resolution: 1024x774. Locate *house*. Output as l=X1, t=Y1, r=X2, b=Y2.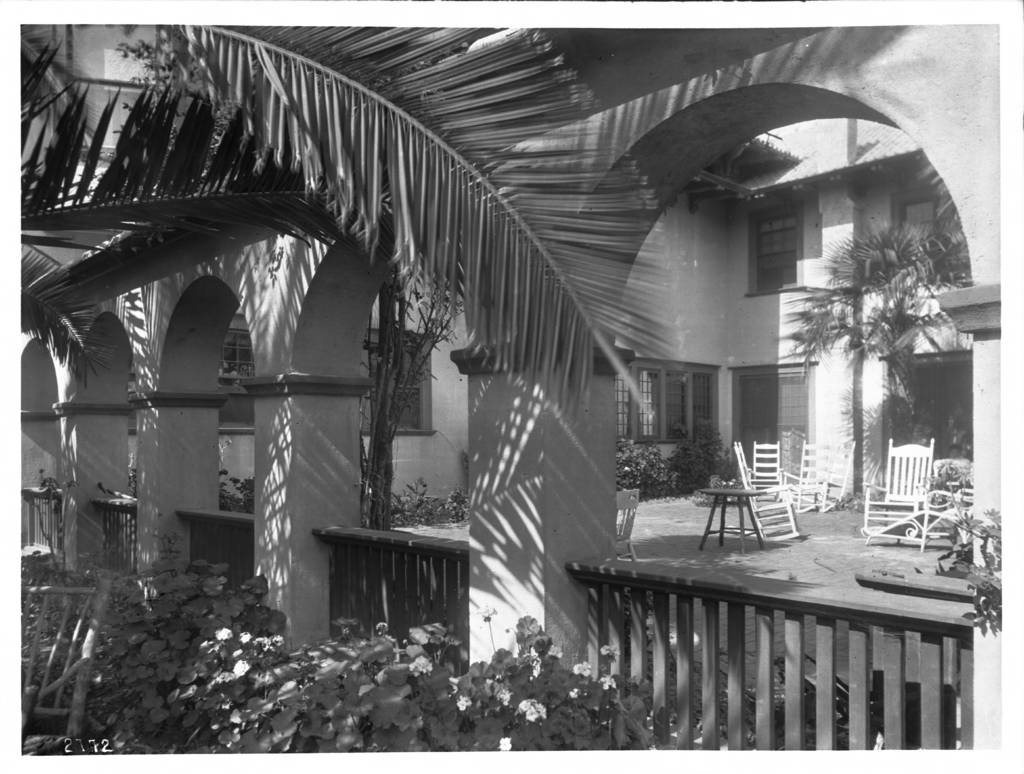
l=17, t=29, r=1002, b=753.
